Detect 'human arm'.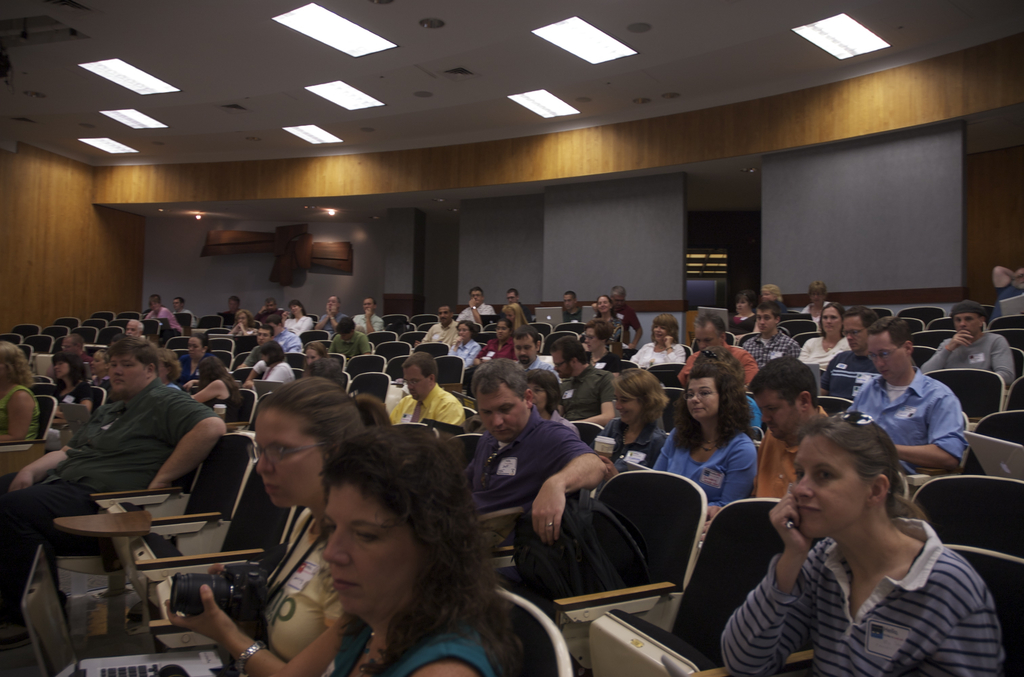
Detected at (468, 295, 487, 330).
